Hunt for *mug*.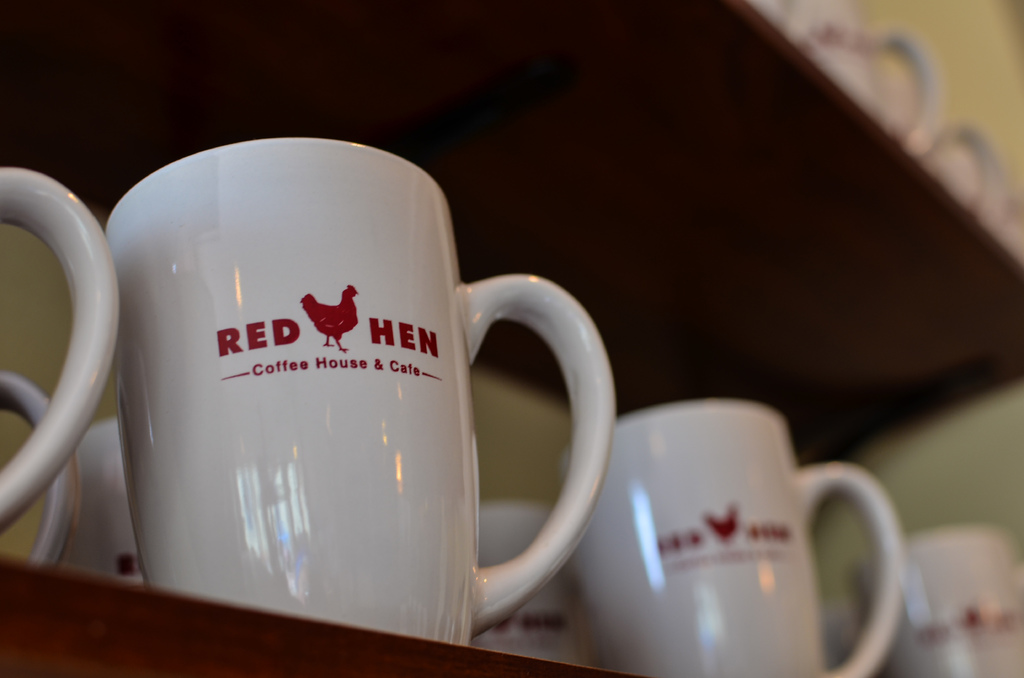
Hunted down at l=101, t=138, r=618, b=648.
